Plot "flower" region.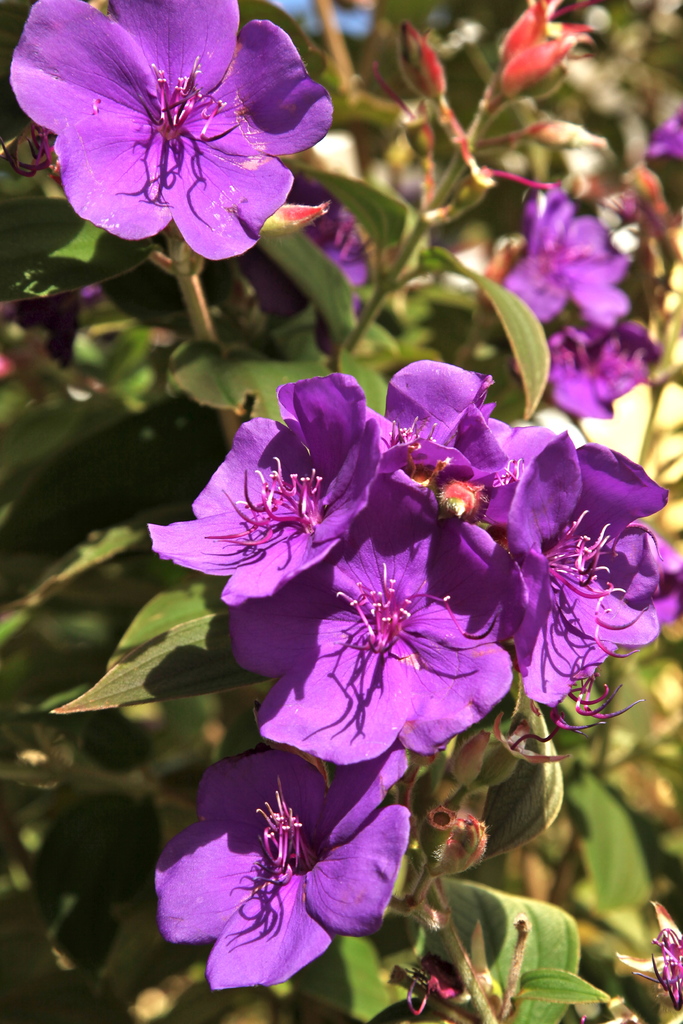
Plotted at bbox(148, 746, 420, 982).
